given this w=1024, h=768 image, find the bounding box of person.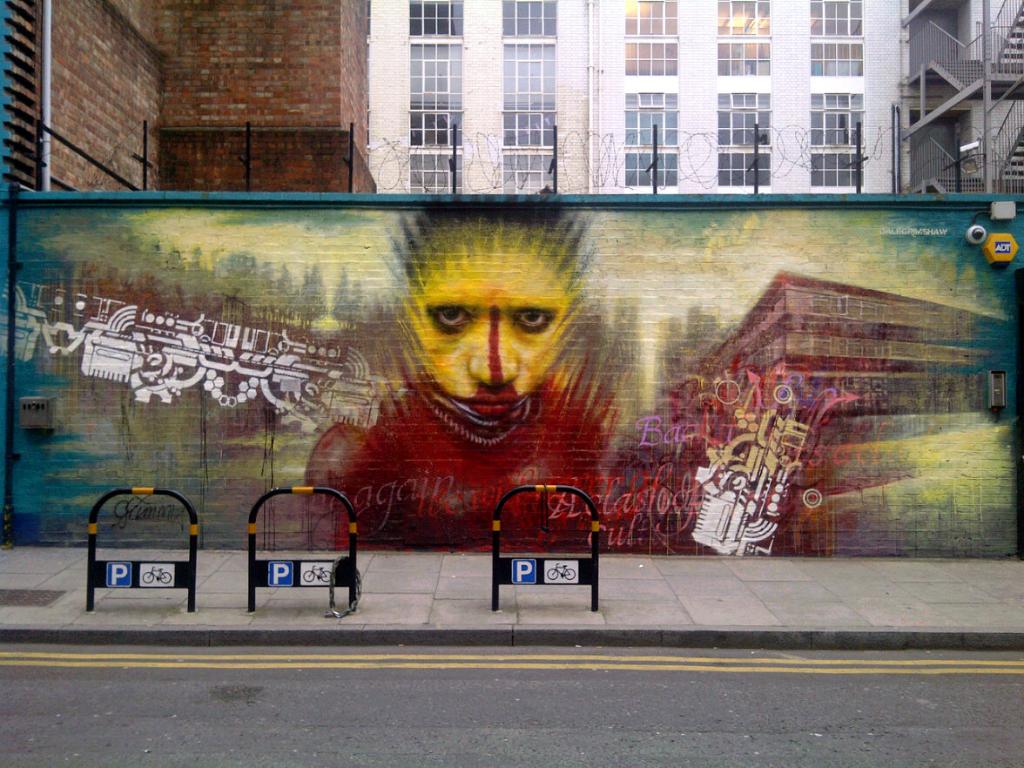
<box>306,202,625,561</box>.
